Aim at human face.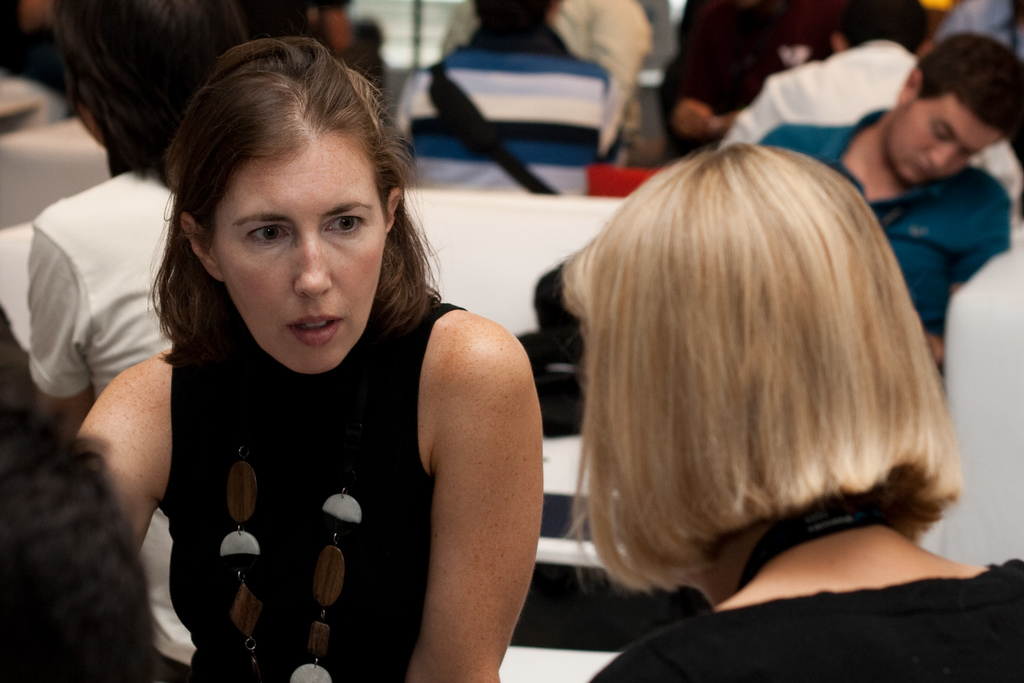
Aimed at bbox(882, 88, 1005, 186).
